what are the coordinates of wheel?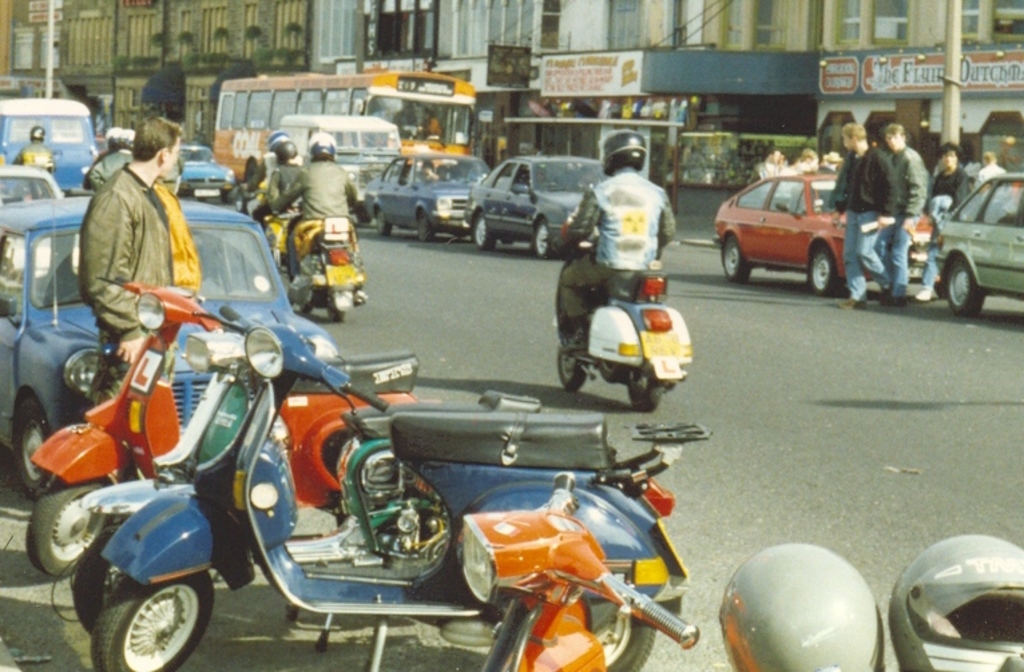
(left=551, top=346, right=590, bottom=389).
